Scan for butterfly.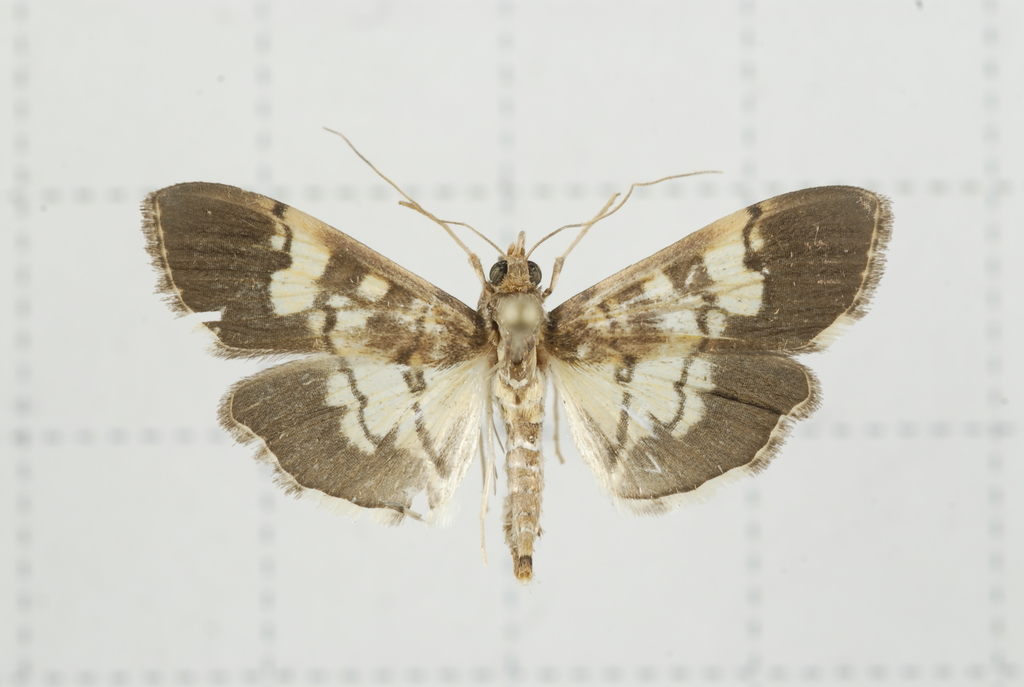
Scan result: pyautogui.locateOnScreen(154, 144, 659, 570).
